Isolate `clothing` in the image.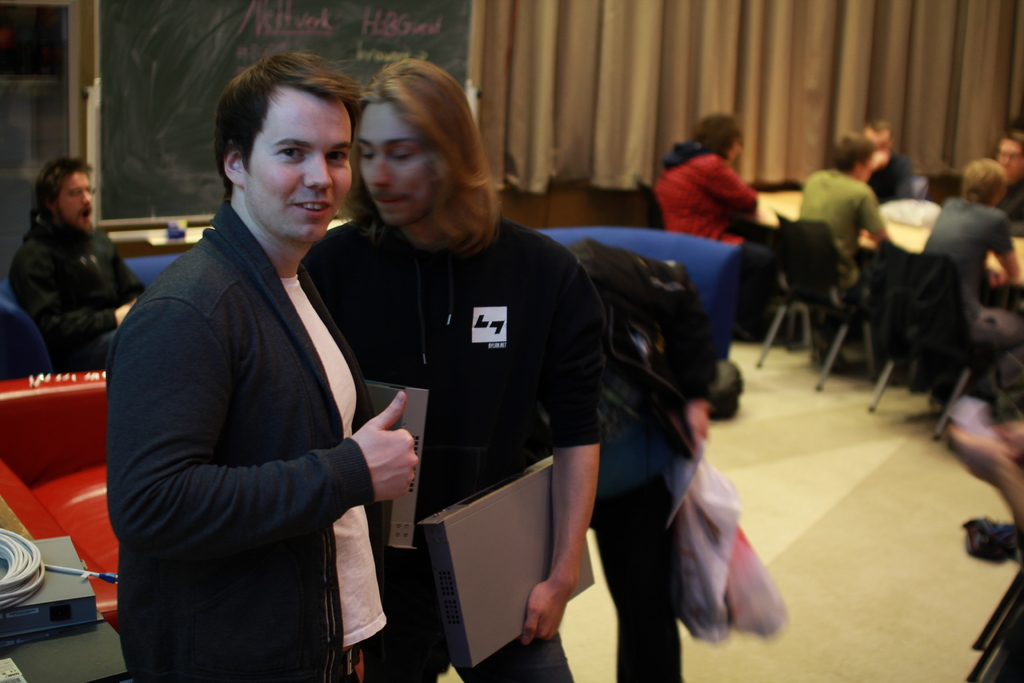
Isolated region: crop(865, 149, 909, 202).
